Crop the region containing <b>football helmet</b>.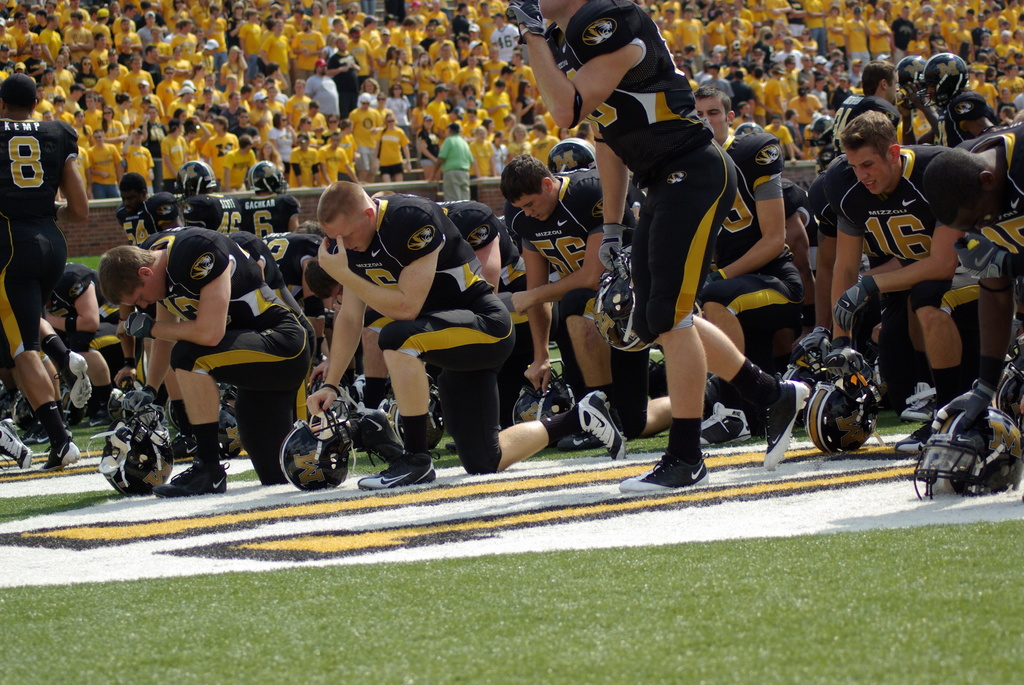
Crop region: <box>776,351,834,425</box>.
